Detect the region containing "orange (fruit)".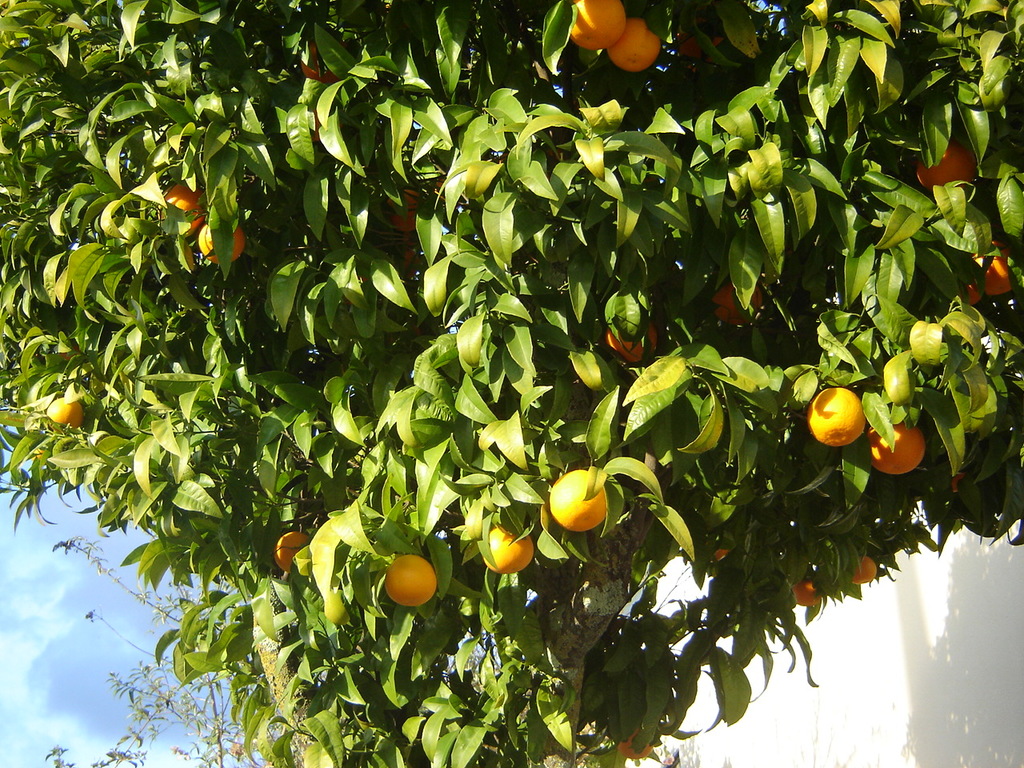
select_region(979, 262, 1011, 302).
